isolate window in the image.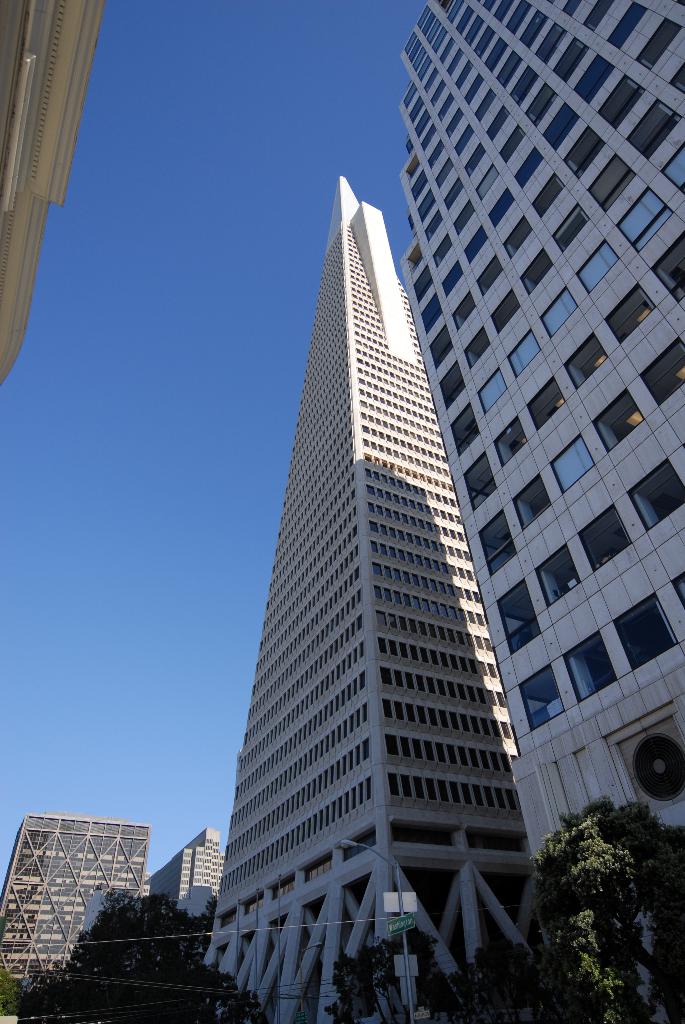
Isolated region: 475 12 523 57.
